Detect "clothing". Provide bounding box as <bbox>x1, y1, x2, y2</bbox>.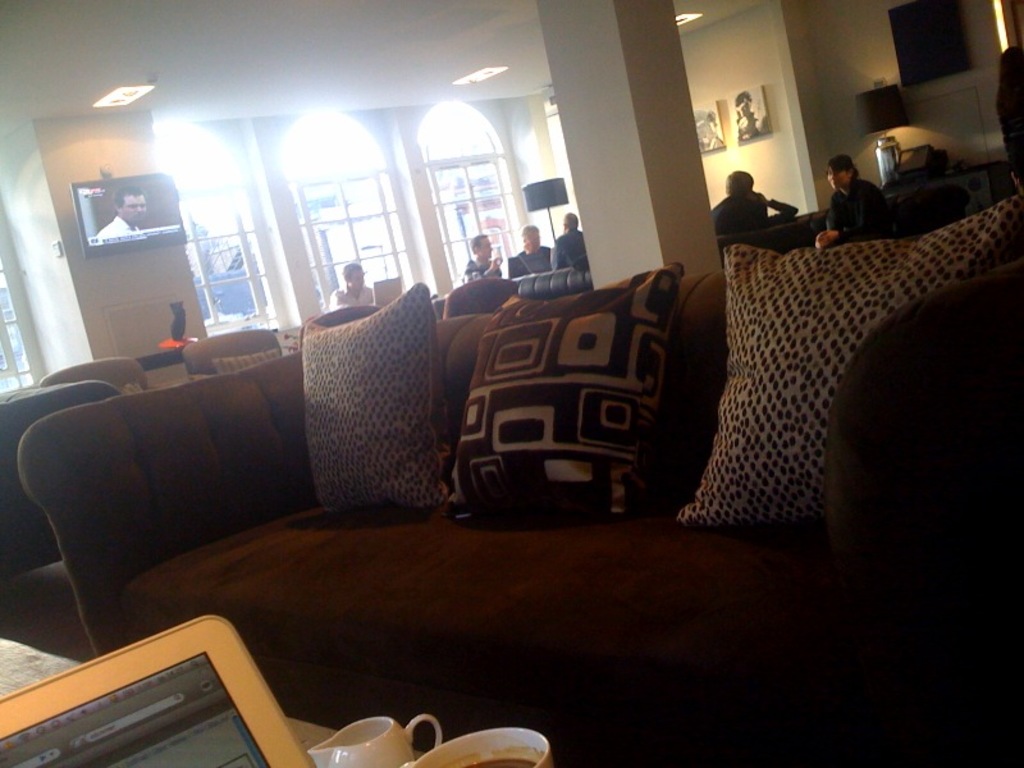
<bbox>820, 177, 882, 242</bbox>.
